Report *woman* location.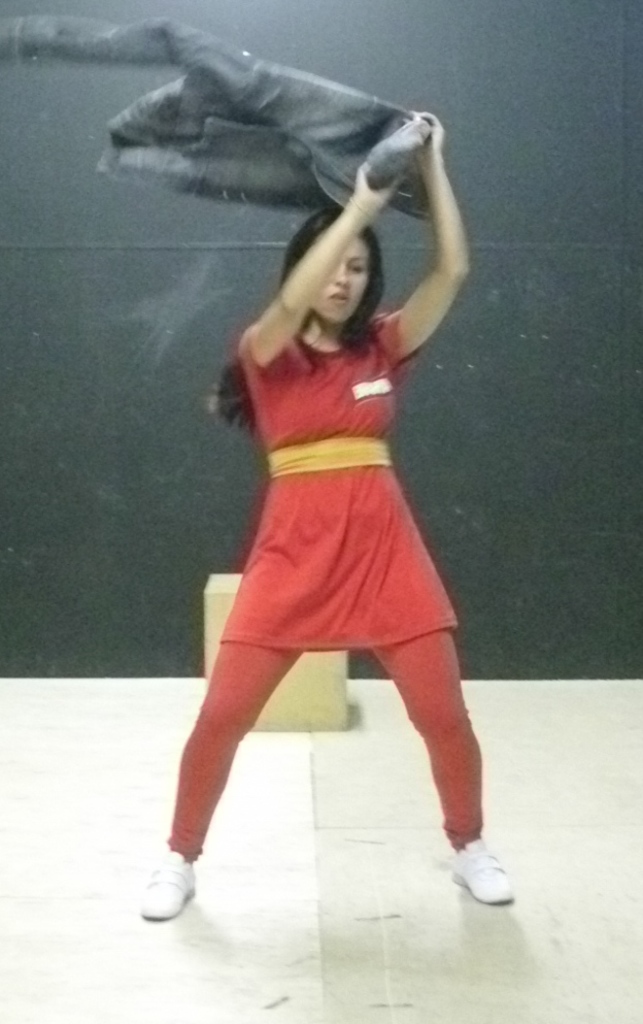
Report: l=140, t=40, r=508, b=916.
